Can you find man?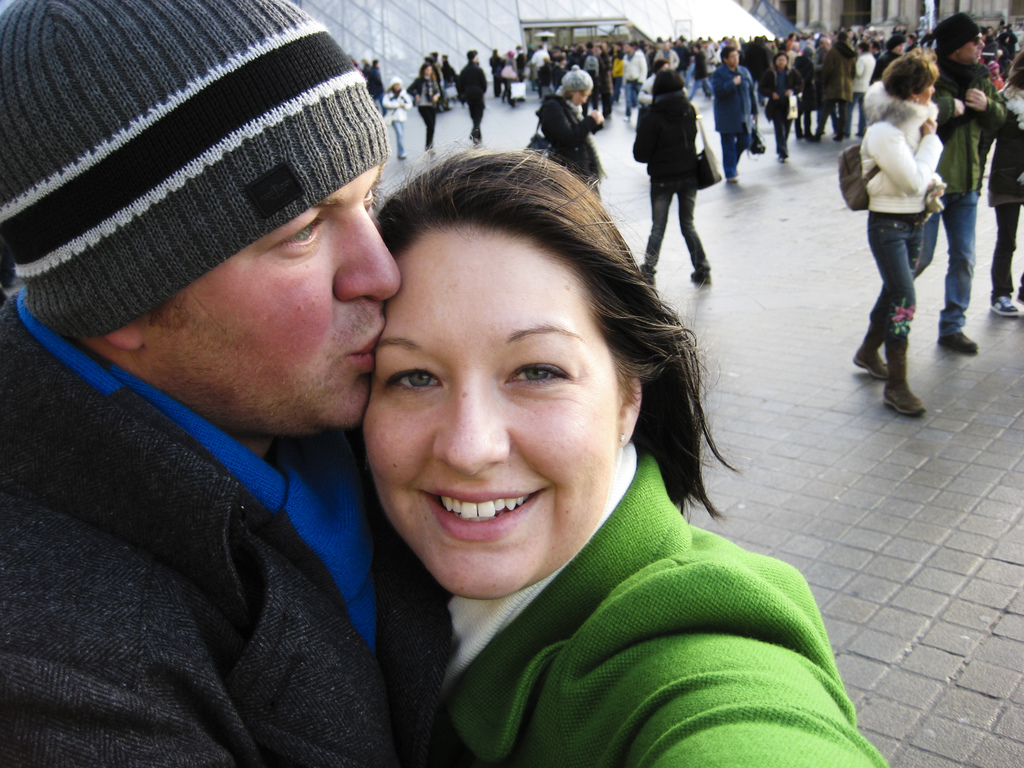
Yes, bounding box: <region>618, 40, 648, 123</region>.
